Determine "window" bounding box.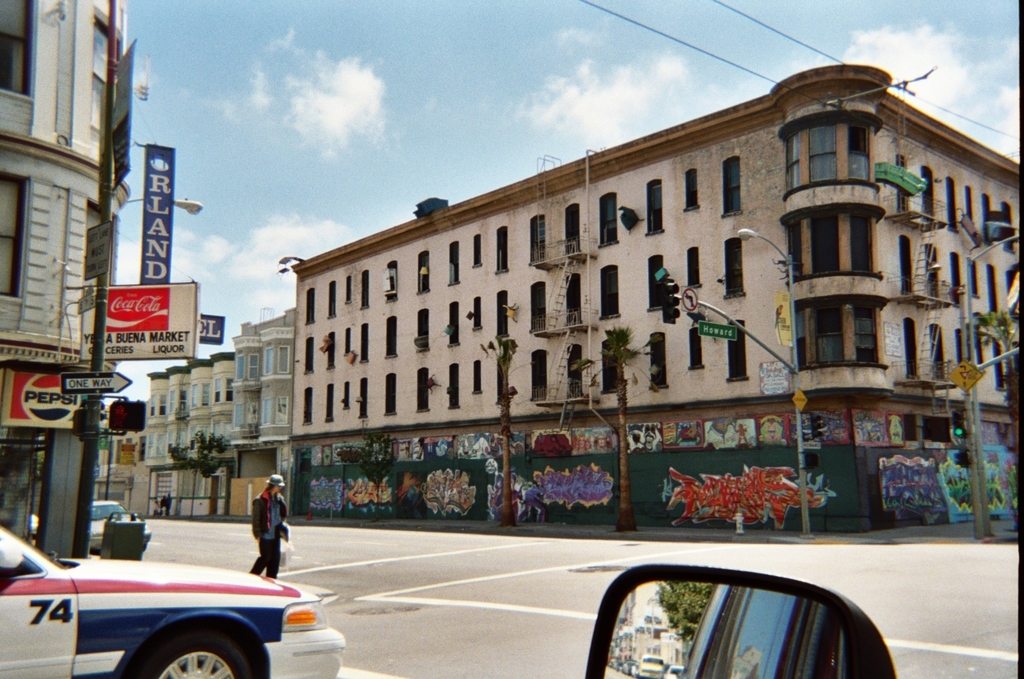
Determined: Rect(340, 384, 352, 407).
